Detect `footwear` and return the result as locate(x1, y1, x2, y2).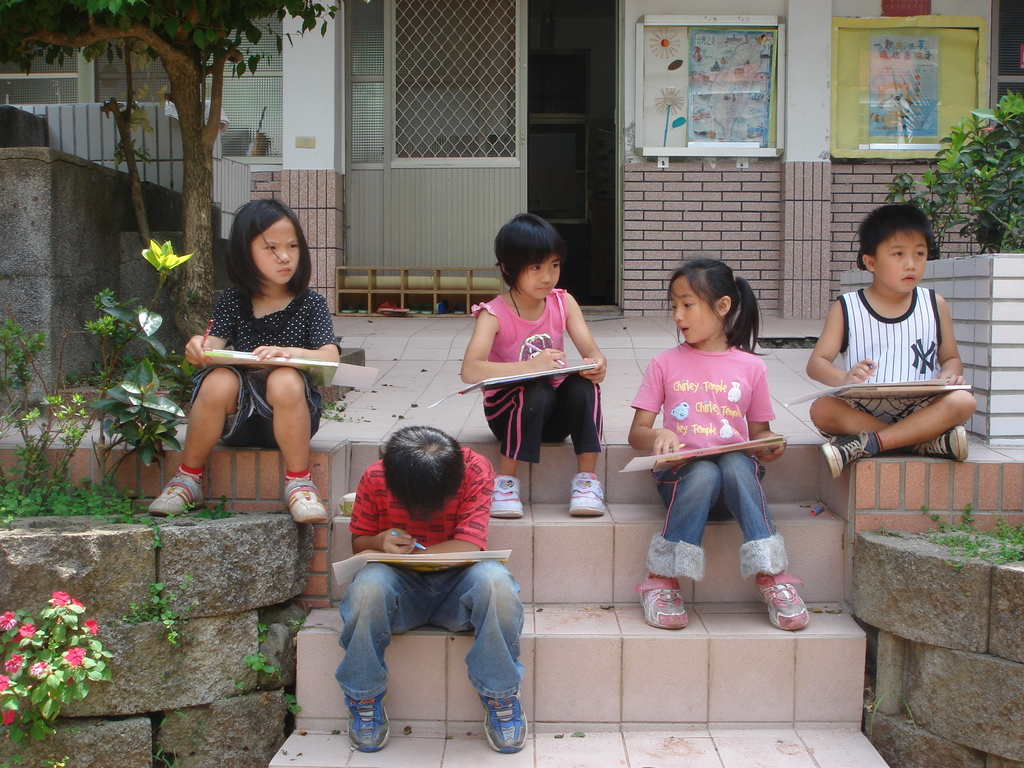
locate(473, 681, 534, 753).
